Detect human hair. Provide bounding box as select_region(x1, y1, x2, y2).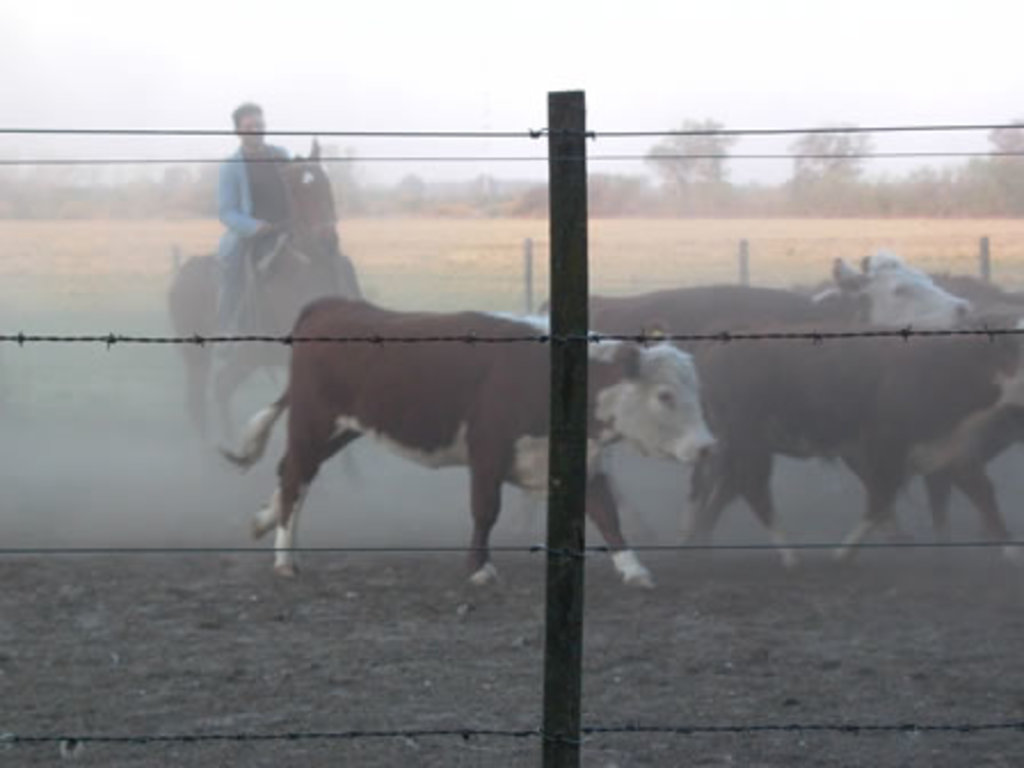
select_region(229, 98, 261, 126).
